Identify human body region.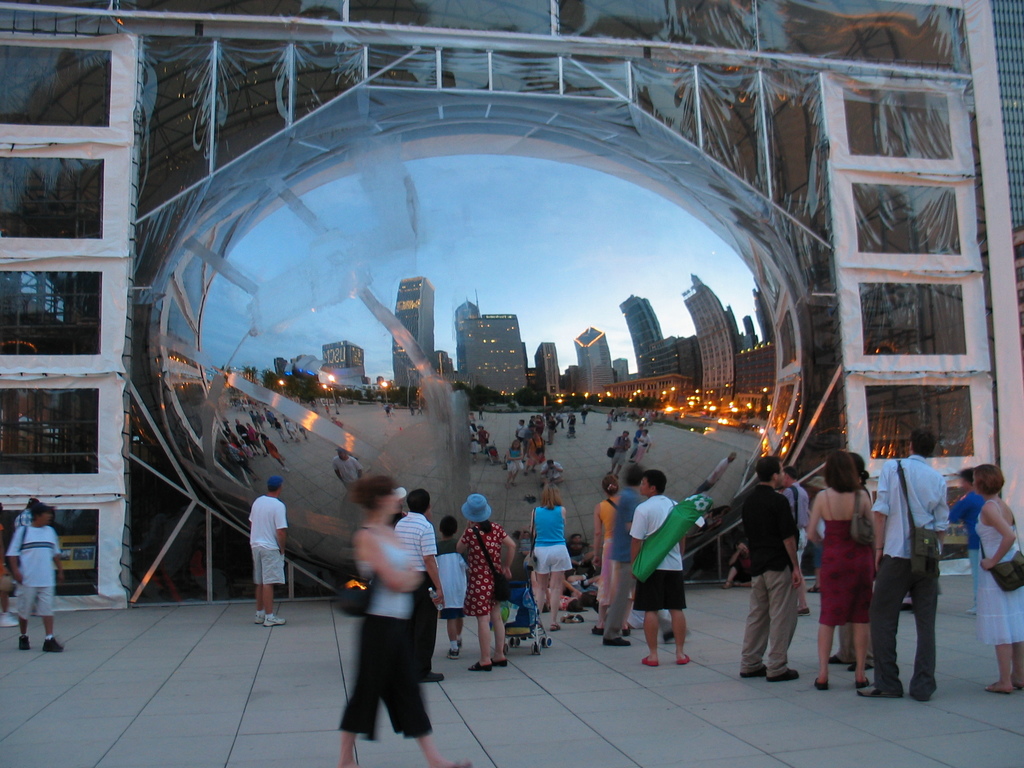
Region: bbox=(737, 484, 804, 682).
